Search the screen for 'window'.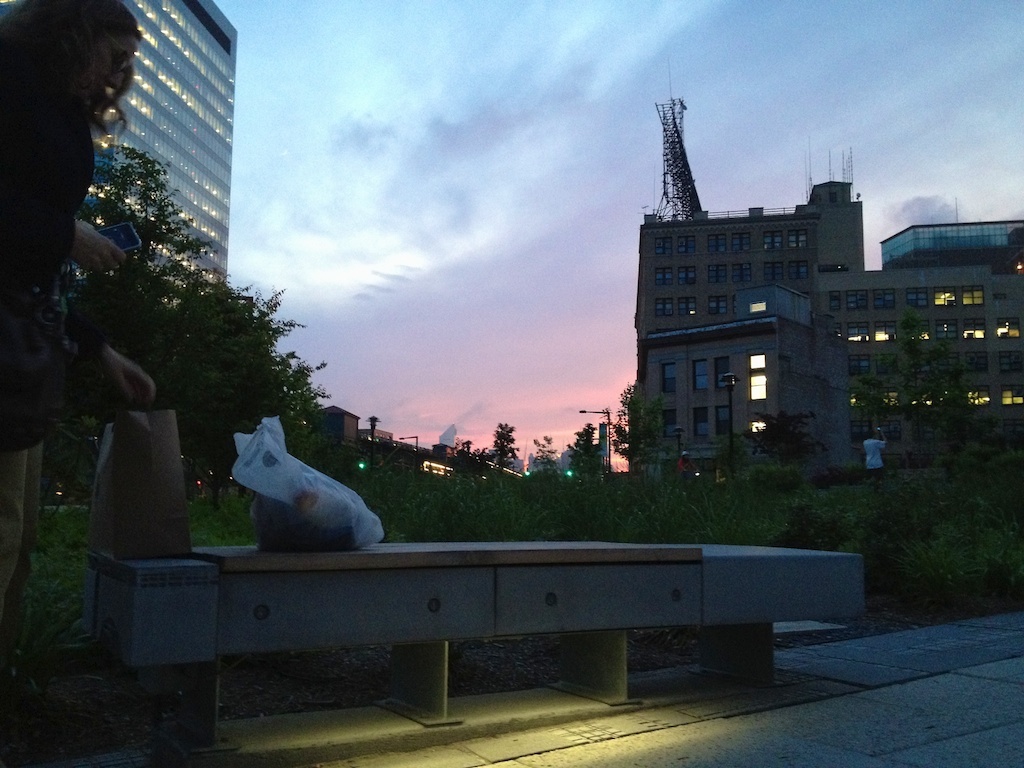
Found at bbox=[874, 289, 894, 308].
